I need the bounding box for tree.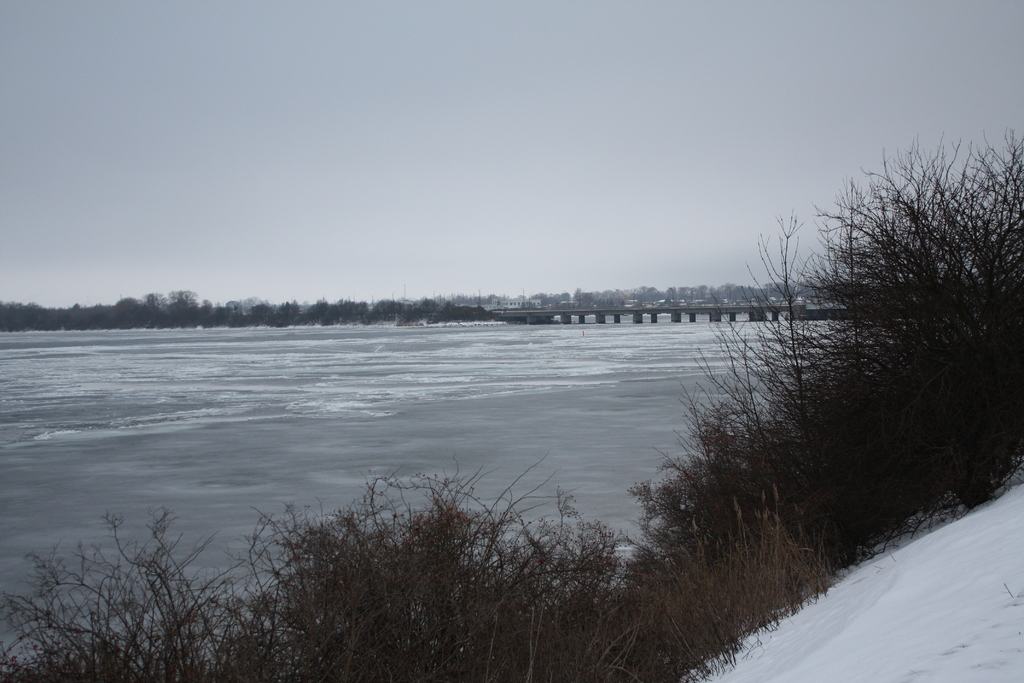
Here it is: select_region(634, 133, 1023, 567).
